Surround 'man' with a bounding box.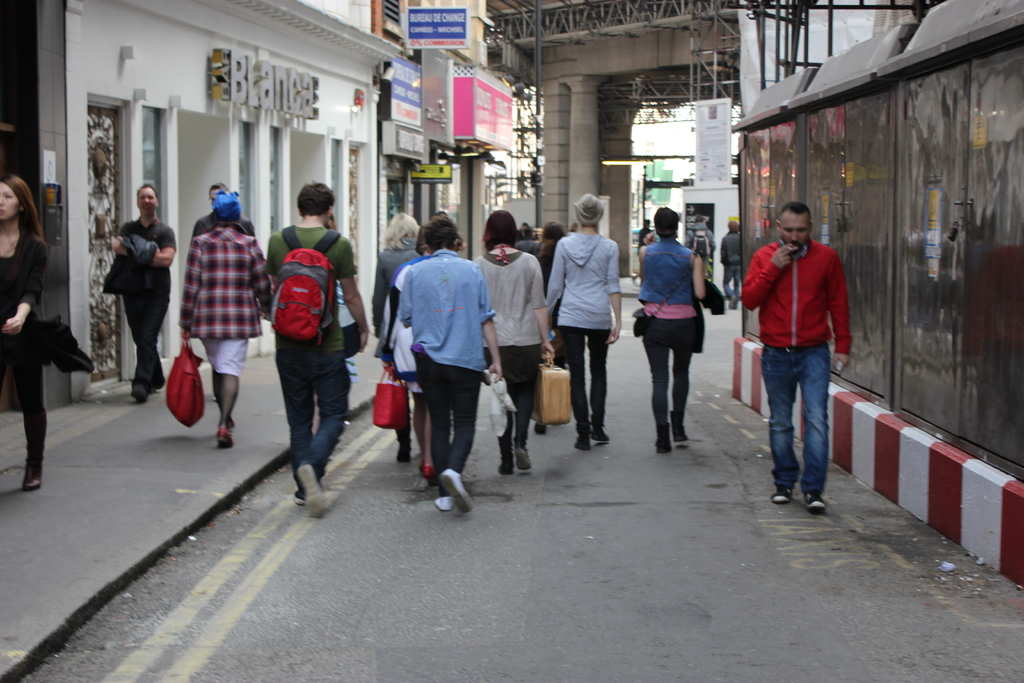
bbox=(179, 188, 271, 449).
